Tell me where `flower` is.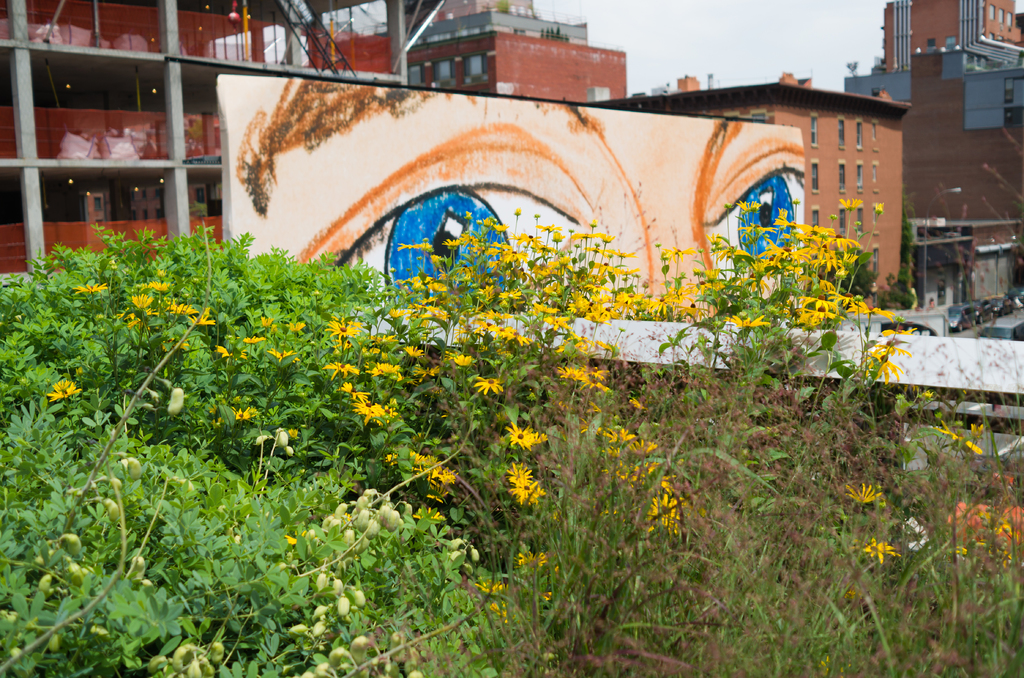
`flower` is at 111, 313, 145, 332.
